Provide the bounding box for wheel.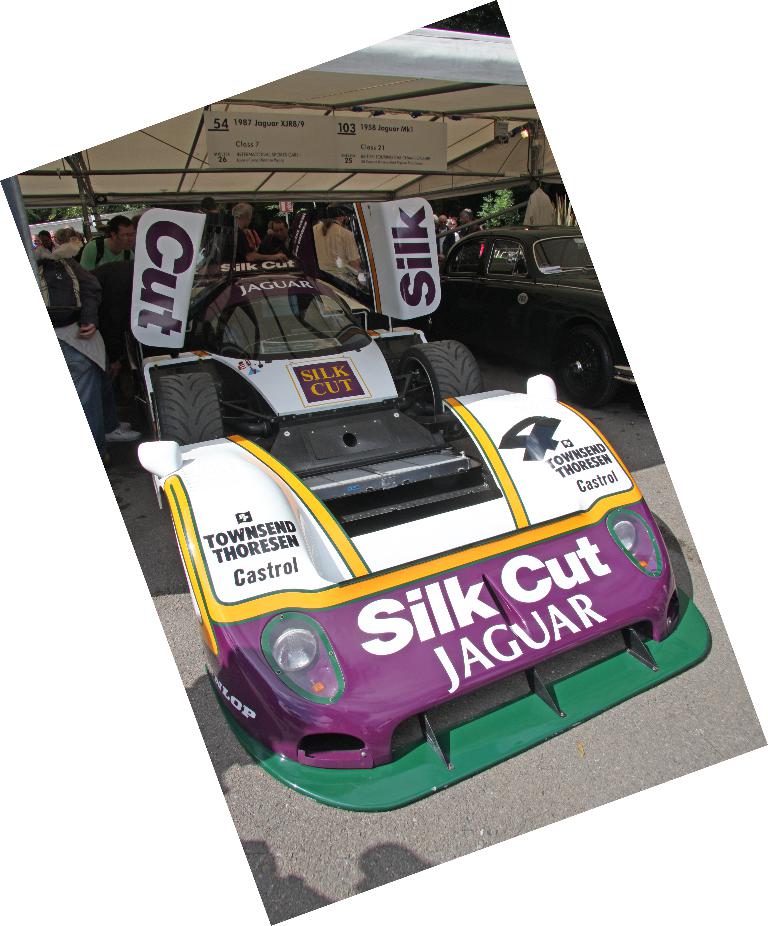
{"left": 555, "top": 326, "right": 615, "bottom": 409}.
